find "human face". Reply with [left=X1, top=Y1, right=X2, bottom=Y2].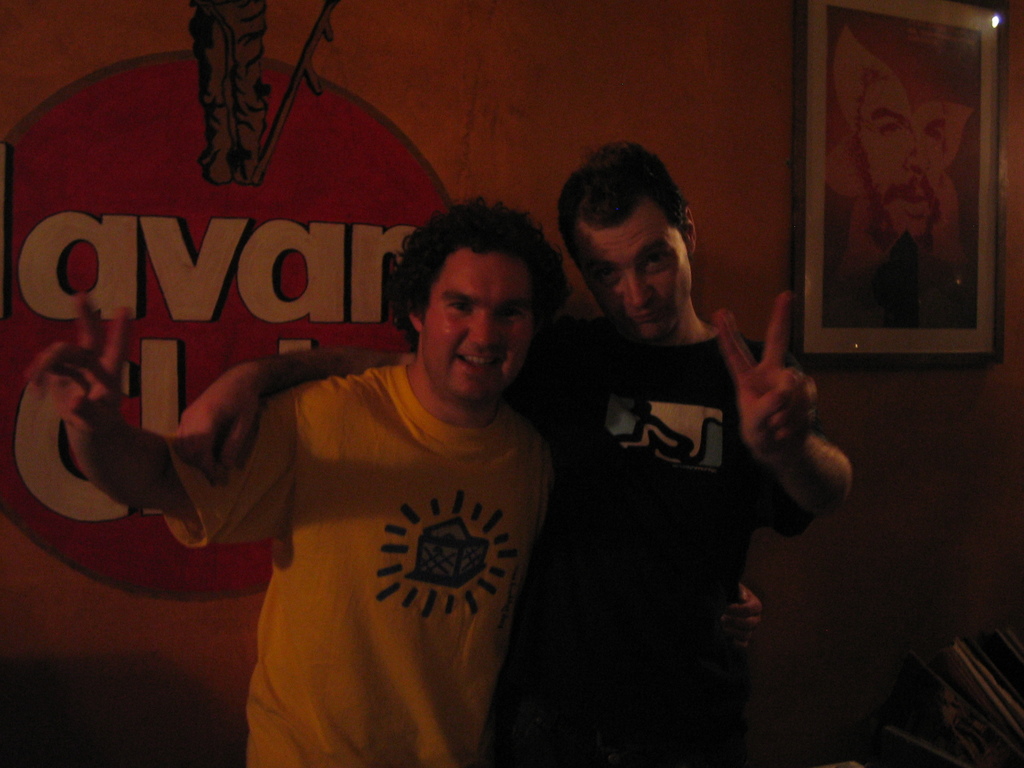
[left=854, top=77, right=945, bottom=247].
